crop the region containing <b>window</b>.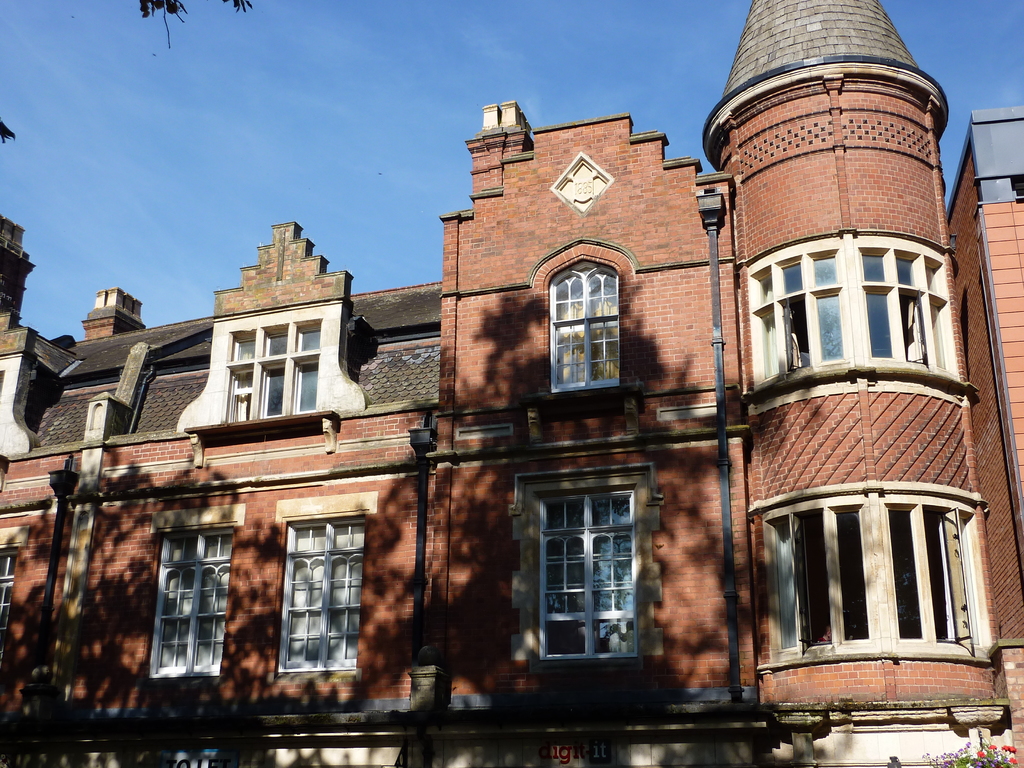
Crop region: left=766, top=491, right=874, bottom=662.
